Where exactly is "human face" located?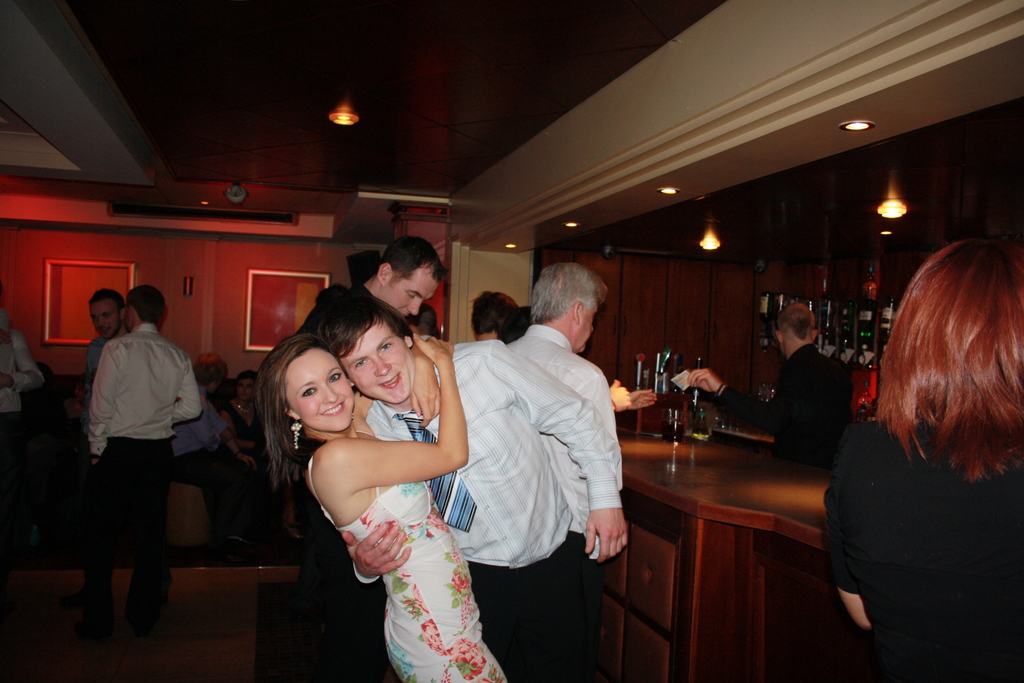
Its bounding box is box(383, 260, 438, 317).
